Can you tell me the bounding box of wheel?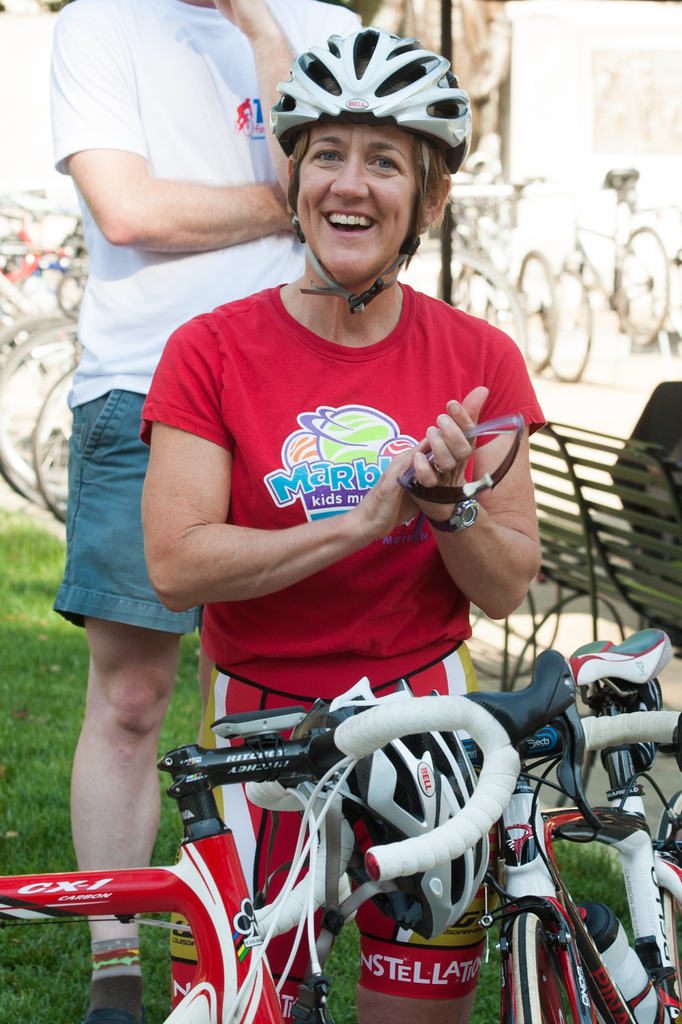
[501,913,579,1023].
